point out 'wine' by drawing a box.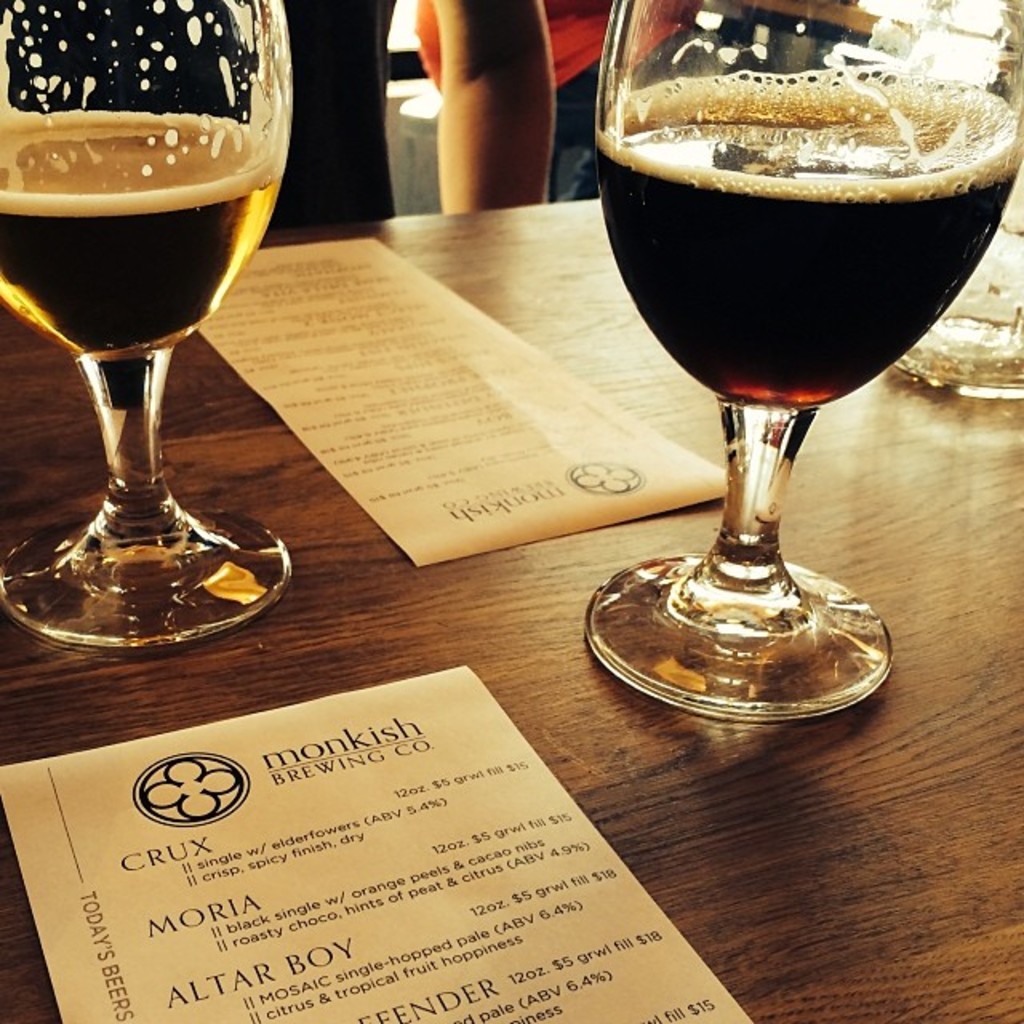
{"x1": 0, "y1": 114, "x2": 286, "y2": 368}.
